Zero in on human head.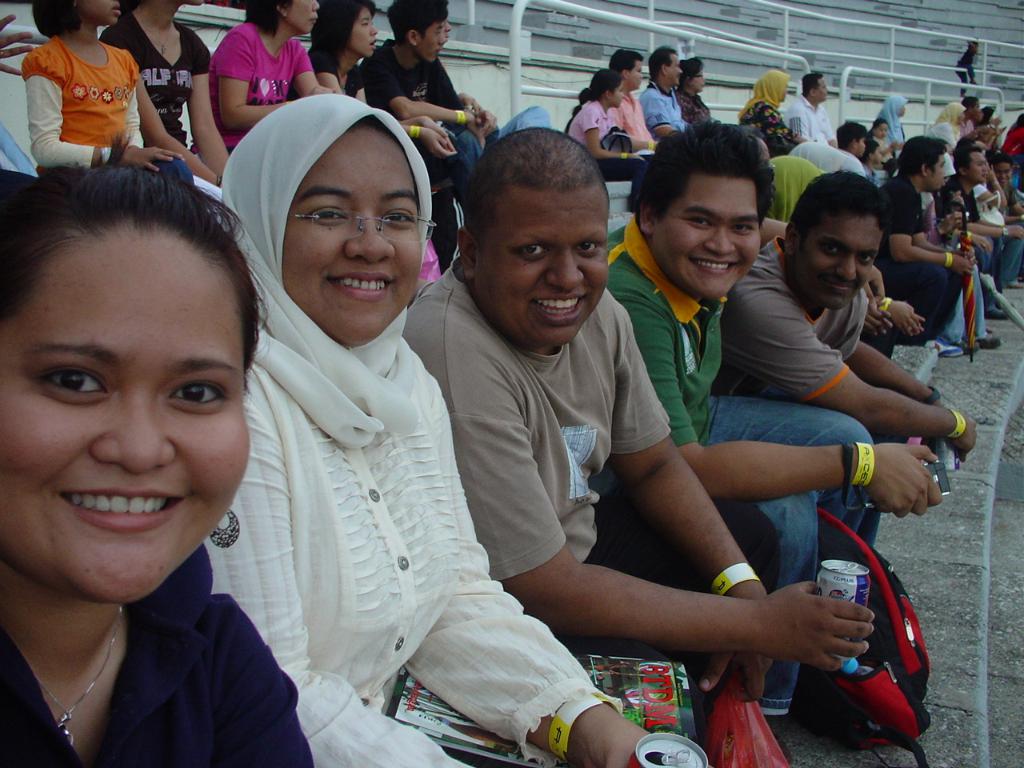
Zeroed in: detection(27, 0, 121, 40).
